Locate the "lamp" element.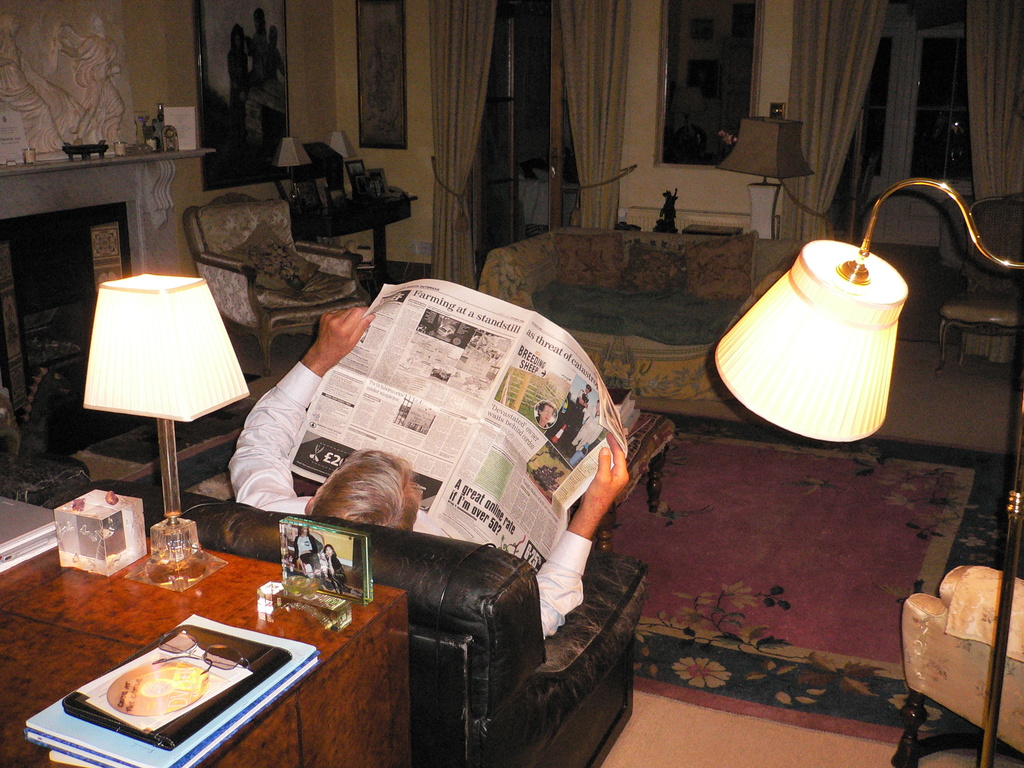
Element bbox: left=717, top=117, right=816, bottom=241.
